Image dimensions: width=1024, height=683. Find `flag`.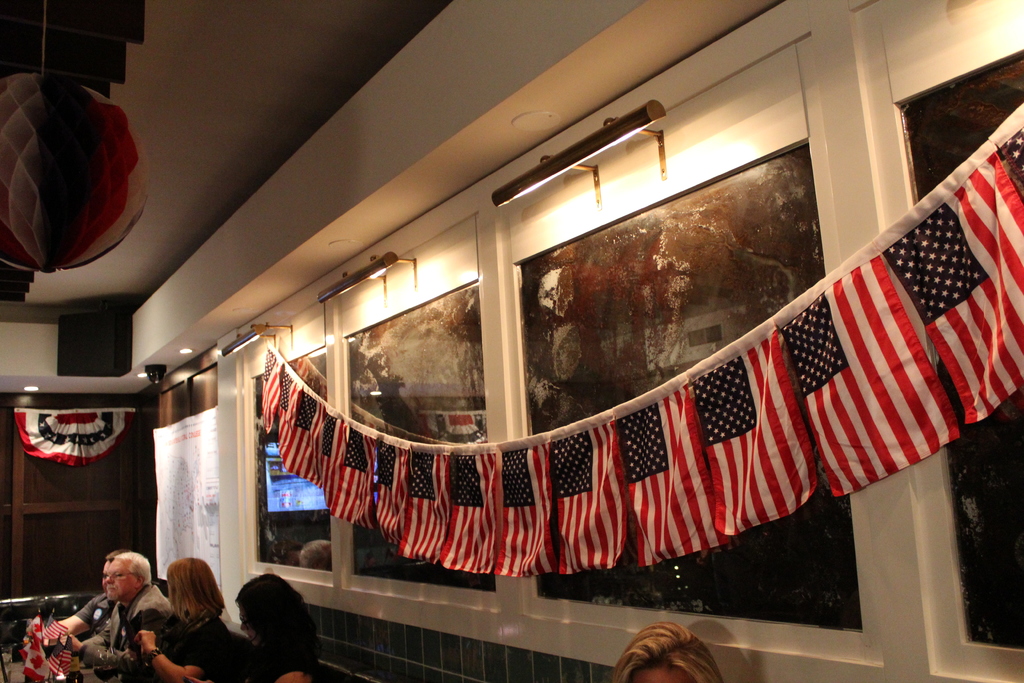
256 347 282 410.
